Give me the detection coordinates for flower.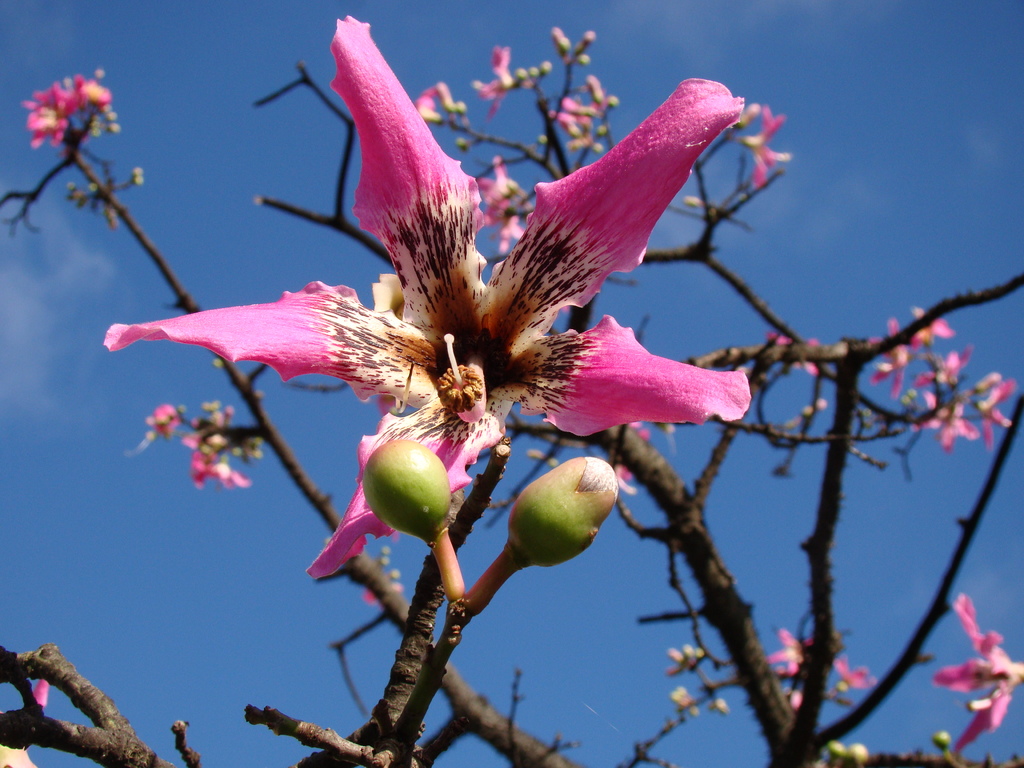
(left=772, top=331, right=820, bottom=380).
